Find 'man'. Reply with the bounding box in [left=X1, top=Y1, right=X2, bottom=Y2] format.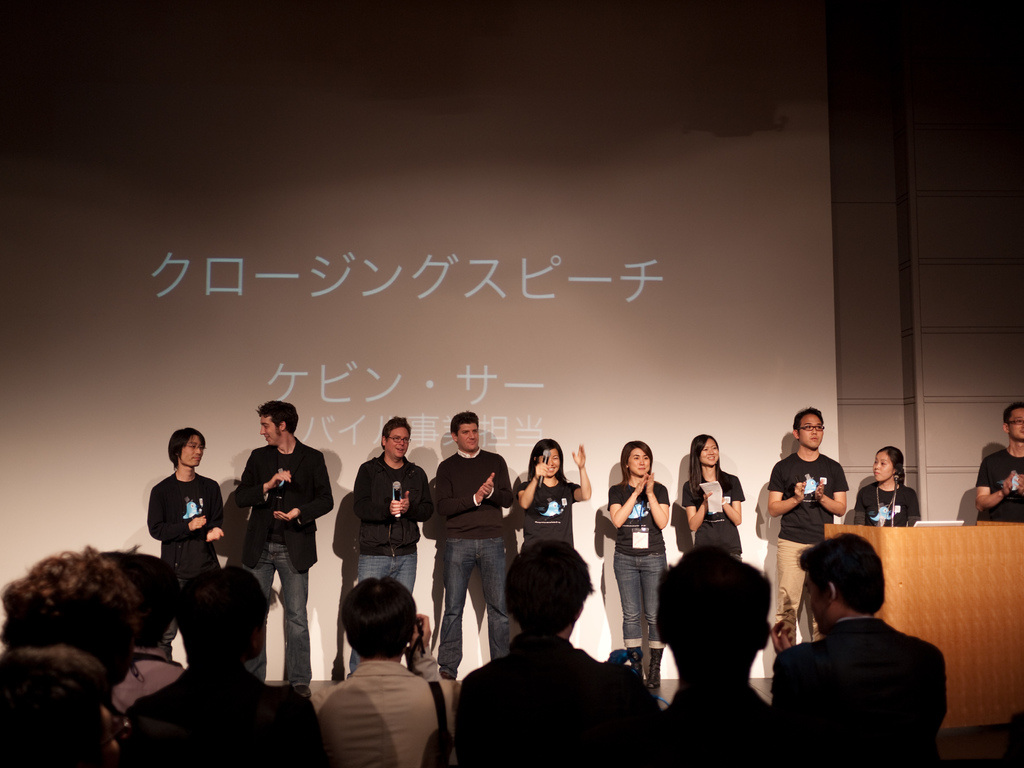
[left=147, top=424, right=227, bottom=589].
